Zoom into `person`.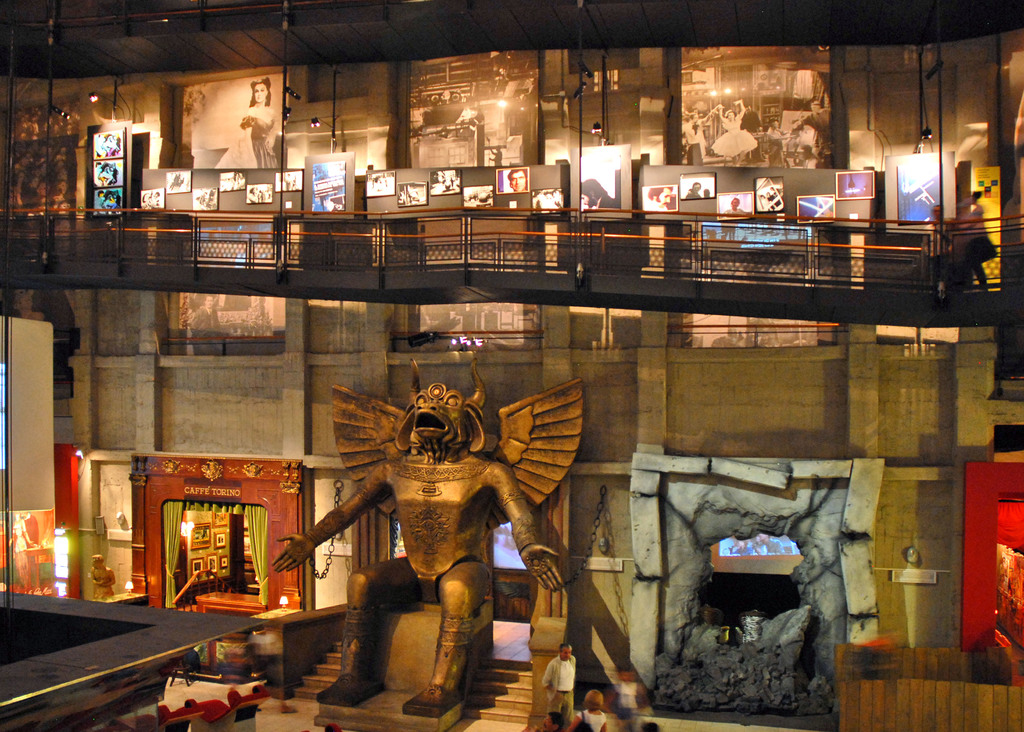
Zoom target: 769:117:789:165.
